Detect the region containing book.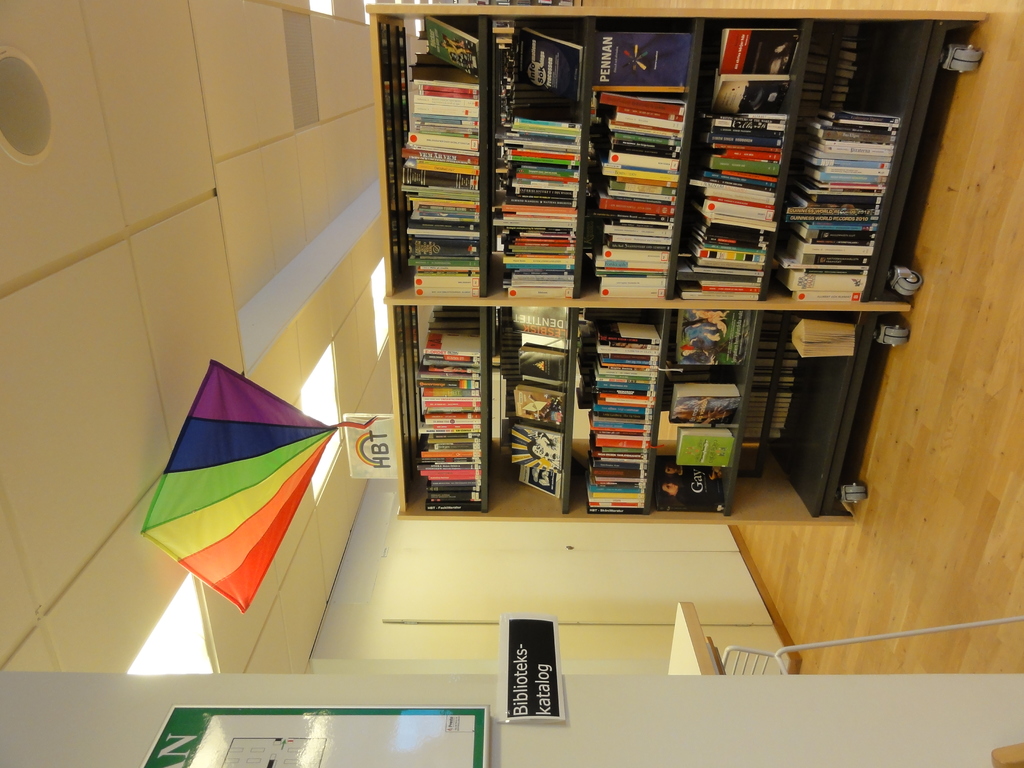
locate(666, 381, 742, 428).
